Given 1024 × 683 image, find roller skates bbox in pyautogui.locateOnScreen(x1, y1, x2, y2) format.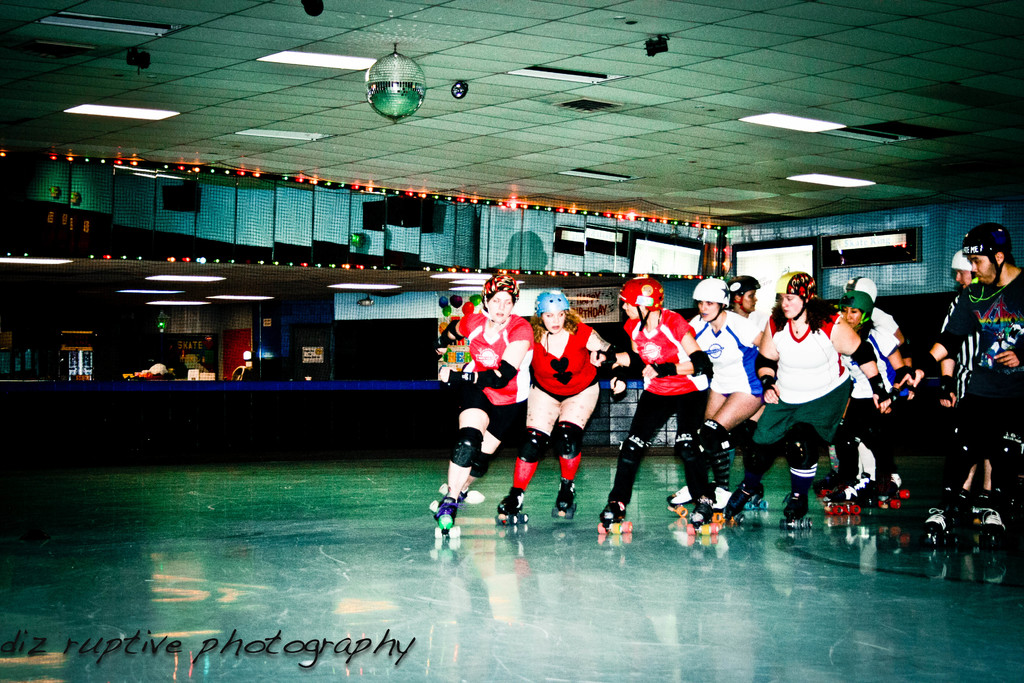
pyautogui.locateOnScreen(552, 475, 578, 521).
